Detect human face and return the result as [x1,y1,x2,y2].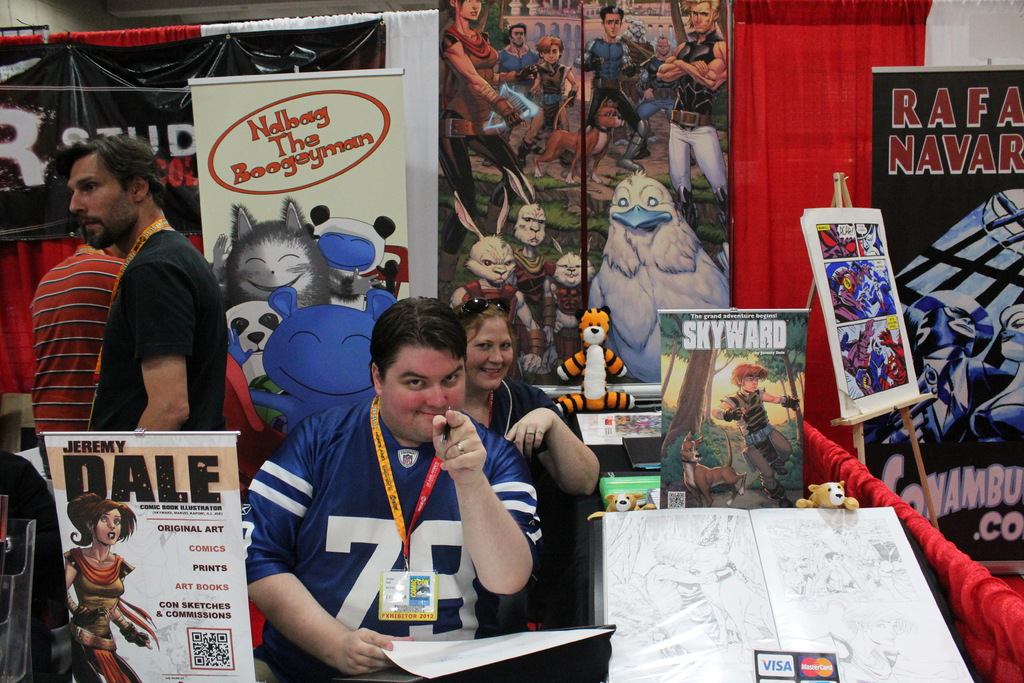
[743,373,764,391].
